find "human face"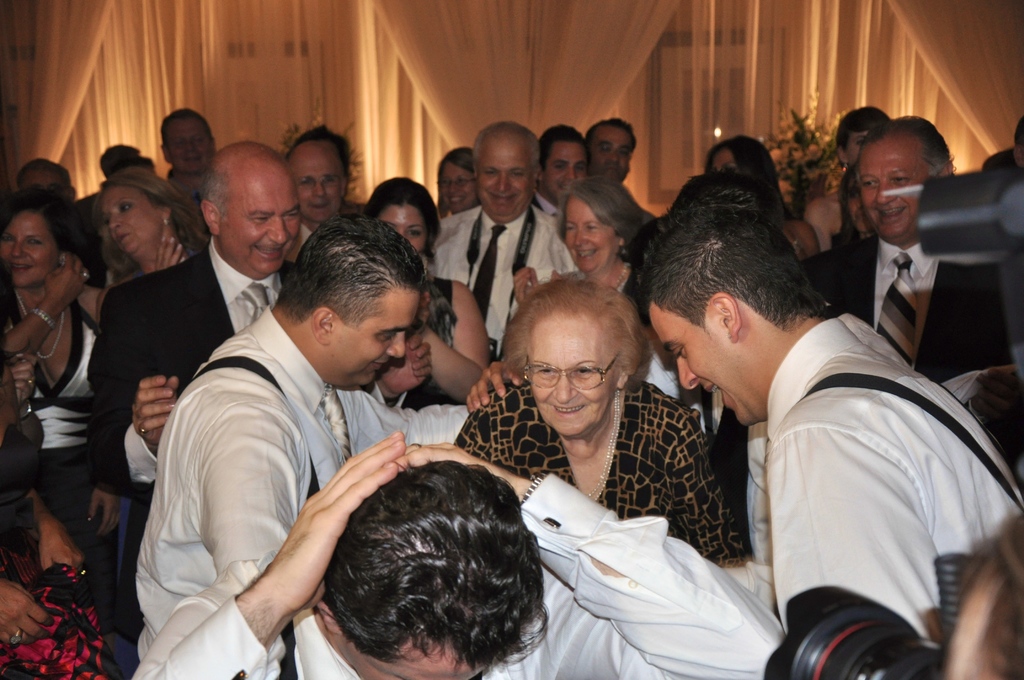
292/156/338/219
